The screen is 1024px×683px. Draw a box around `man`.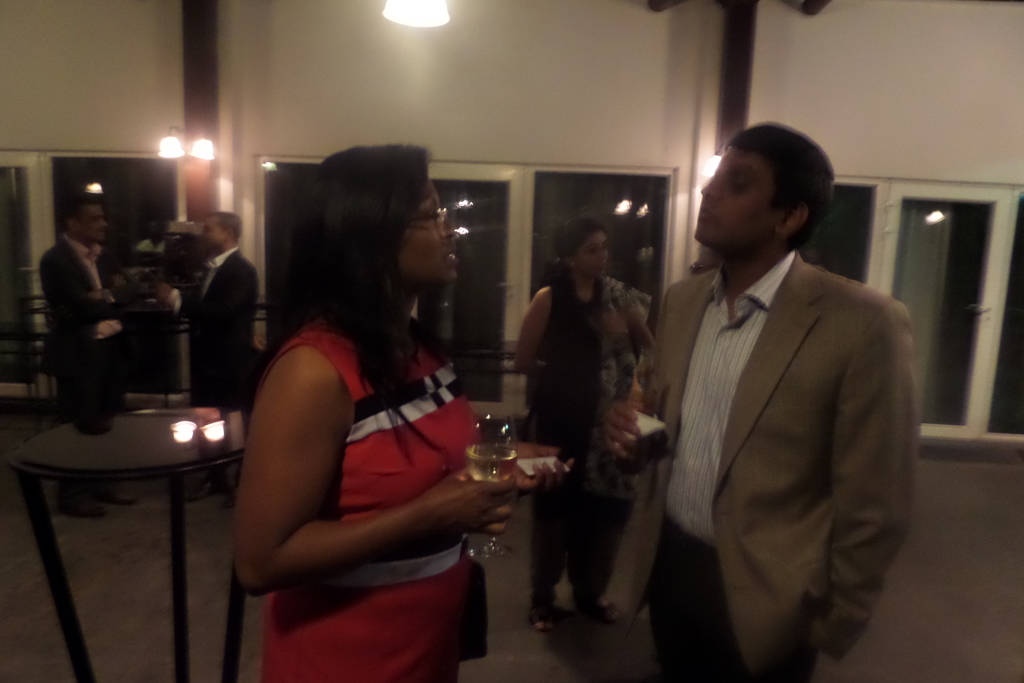
select_region(154, 208, 268, 498).
